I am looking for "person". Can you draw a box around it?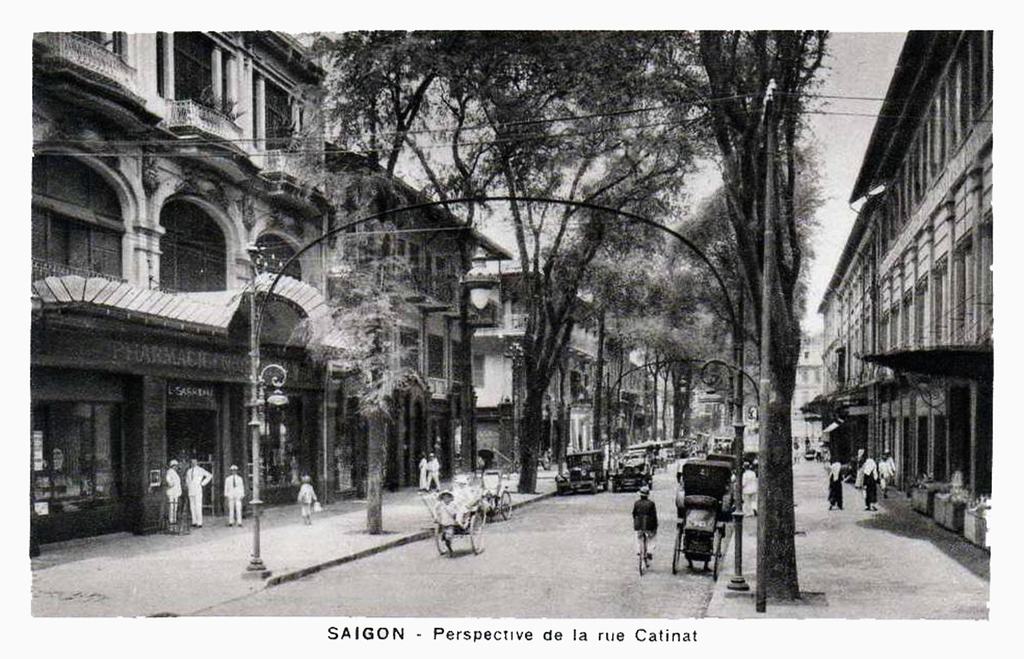
Sure, the bounding box is bbox(692, 442, 699, 453).
